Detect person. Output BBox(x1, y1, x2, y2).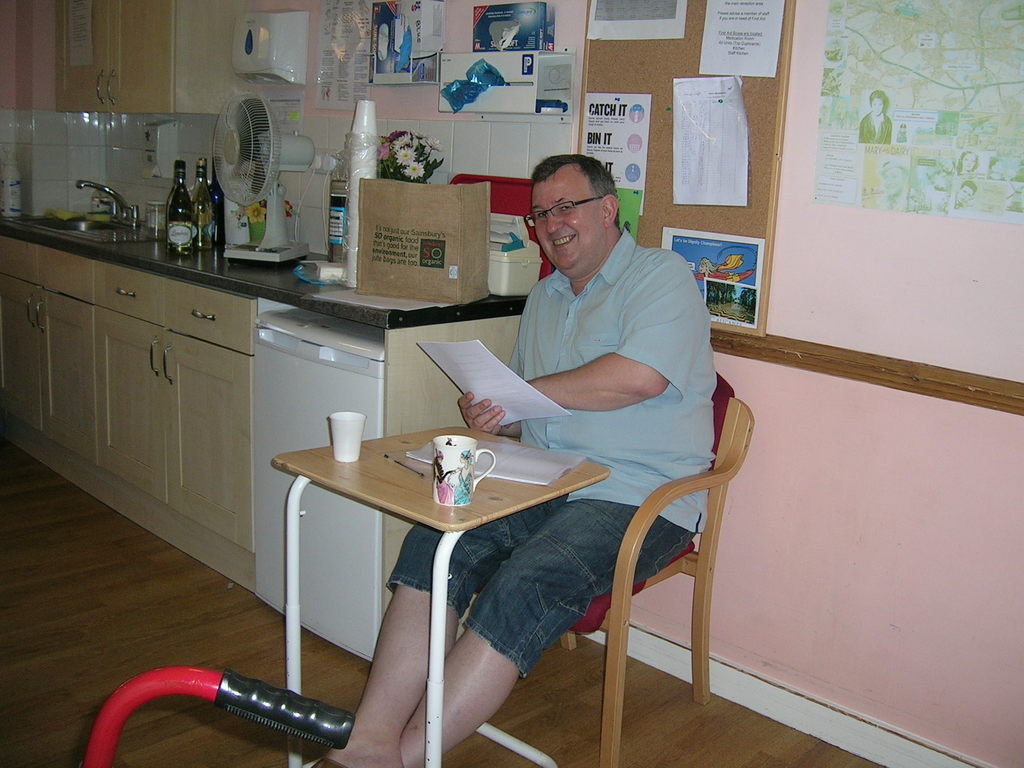
BBox(265, 156, 703, 767).
